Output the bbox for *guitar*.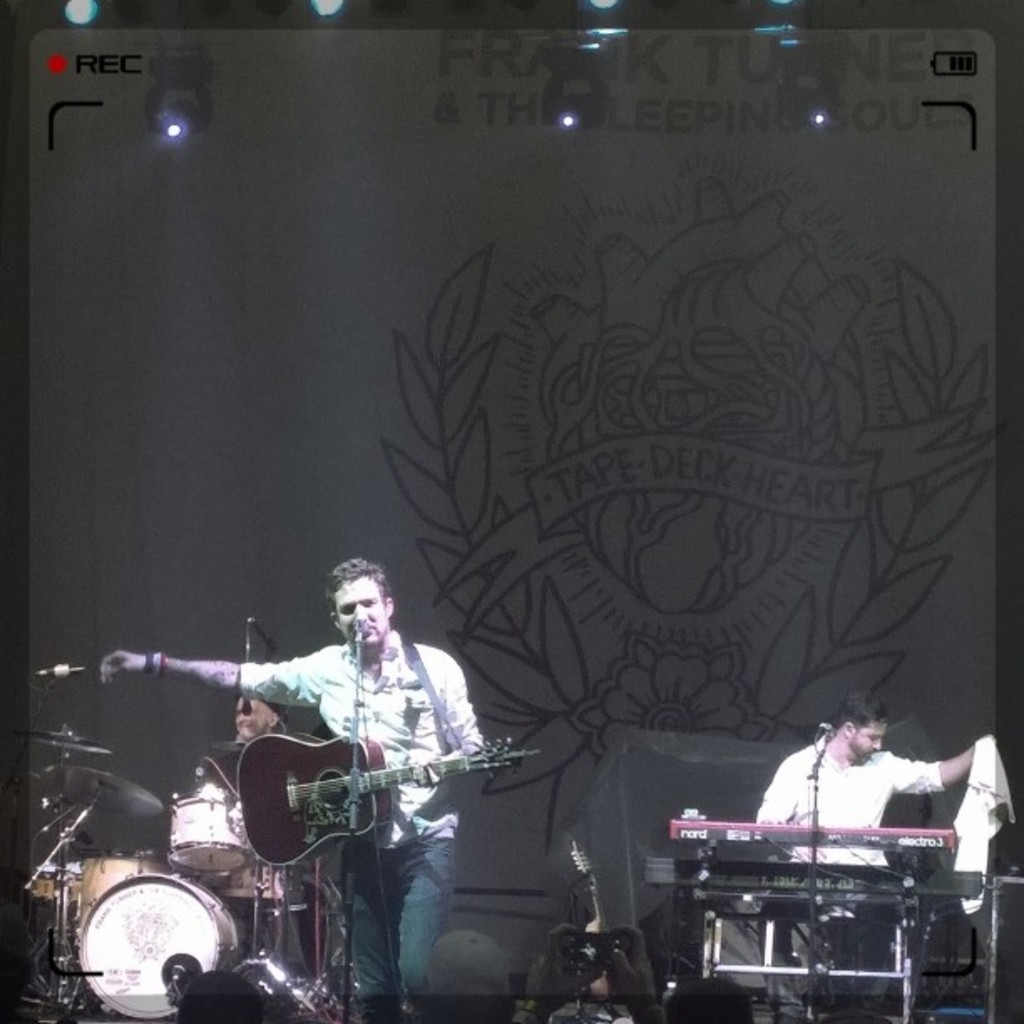
box(189, 689, 519, 875).
